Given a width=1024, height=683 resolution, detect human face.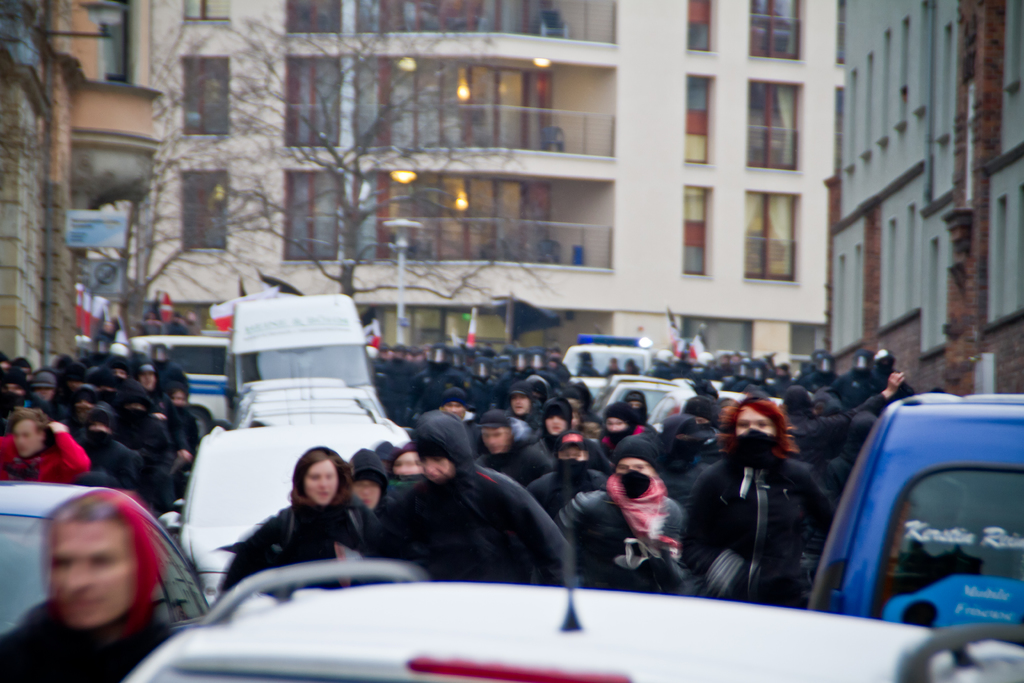
x1=110, y1=367, x2=126, y2=381.
